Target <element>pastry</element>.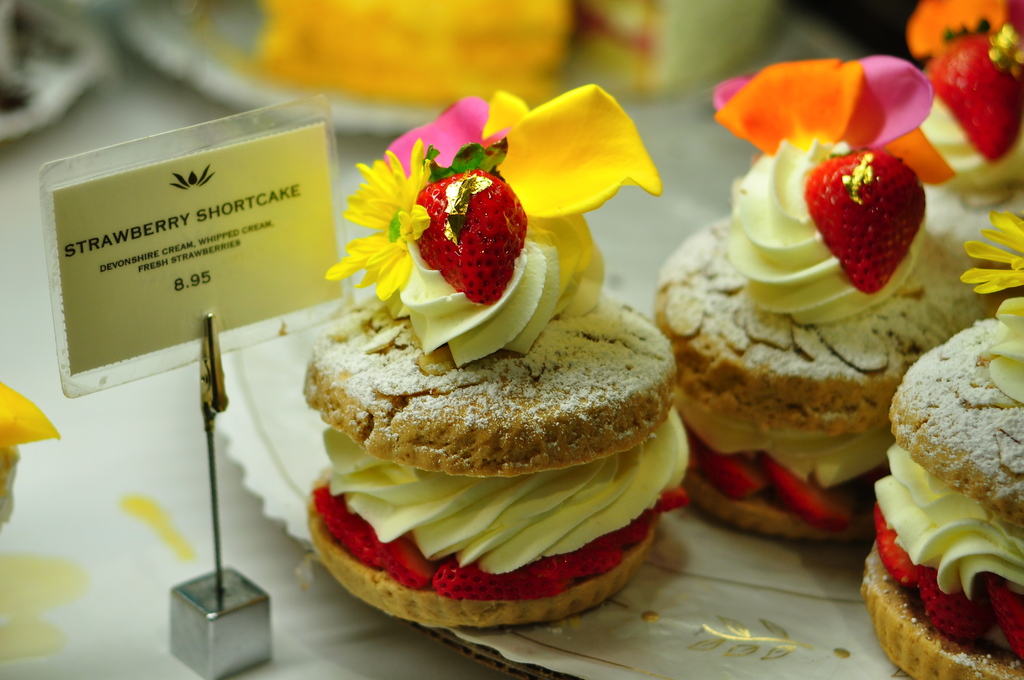
Target region: crop(896, 0, 1023, 321).
